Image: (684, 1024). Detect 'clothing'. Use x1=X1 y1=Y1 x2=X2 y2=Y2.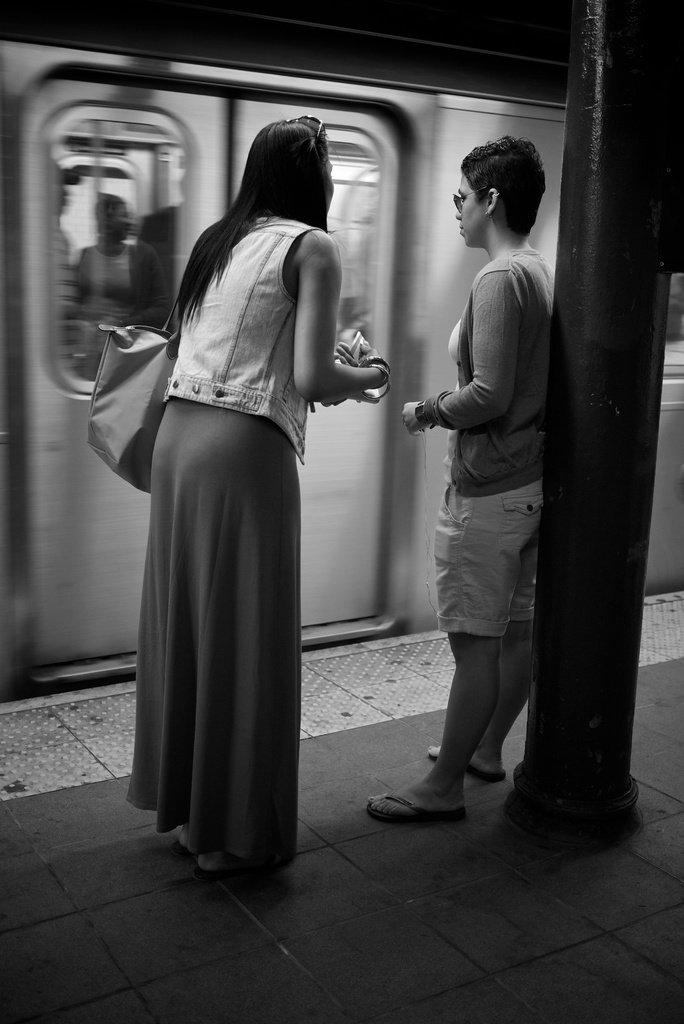
x1=437 y1=488 x2=533 y2=641.
